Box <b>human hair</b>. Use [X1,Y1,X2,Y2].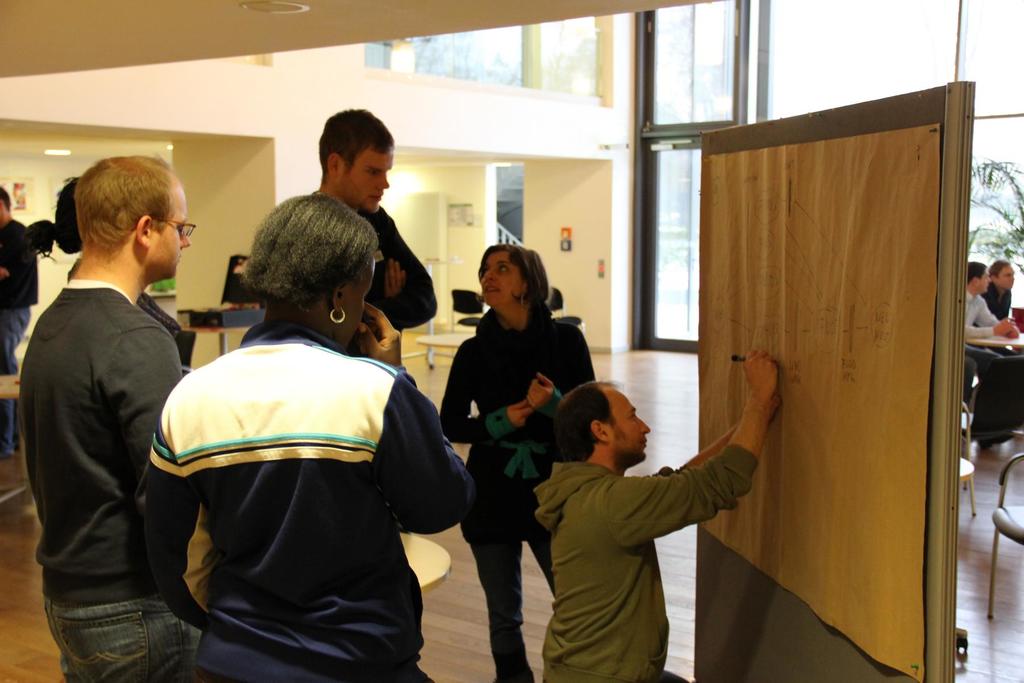
[71,154,176,263].
